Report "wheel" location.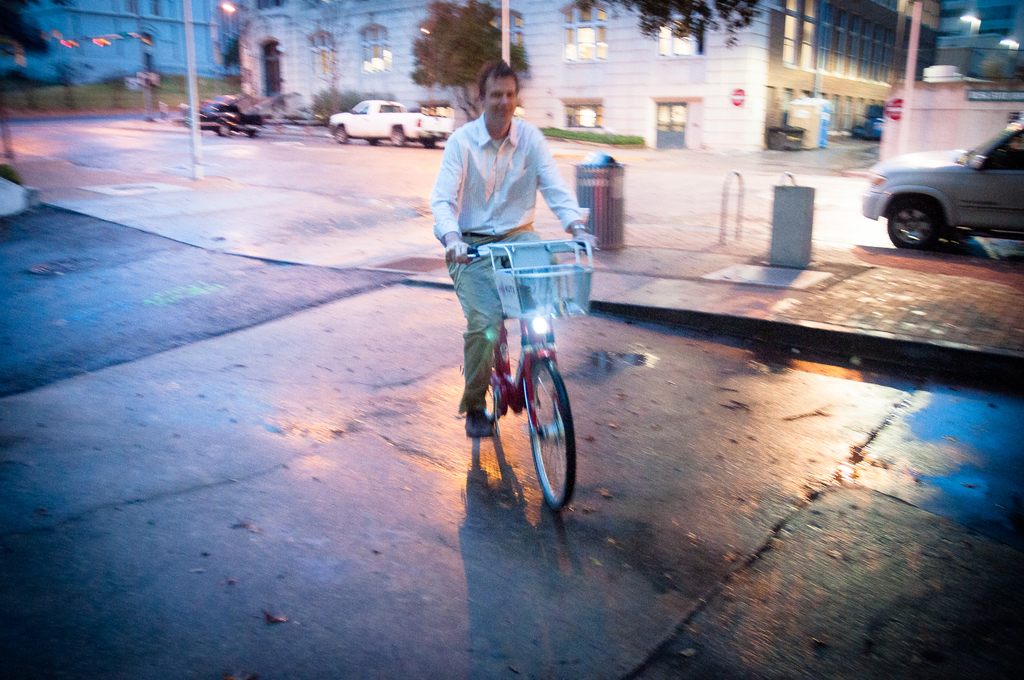
Report: pyautogui.locateOnScreen(522, 355, 575, 514).
